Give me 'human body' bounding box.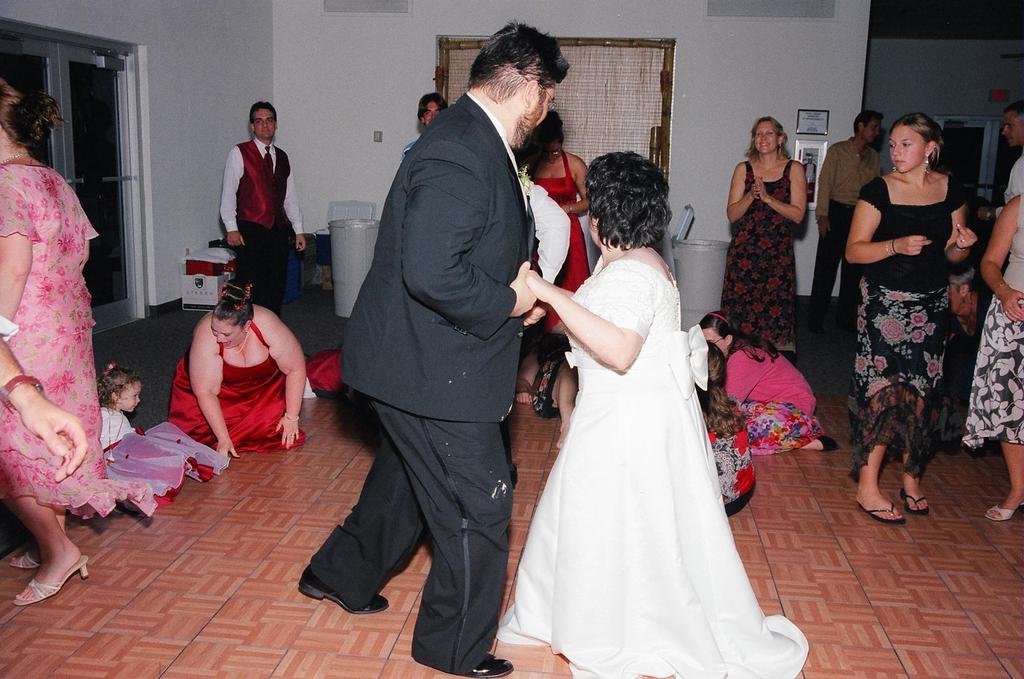
box(170, 302, 311, 463).
